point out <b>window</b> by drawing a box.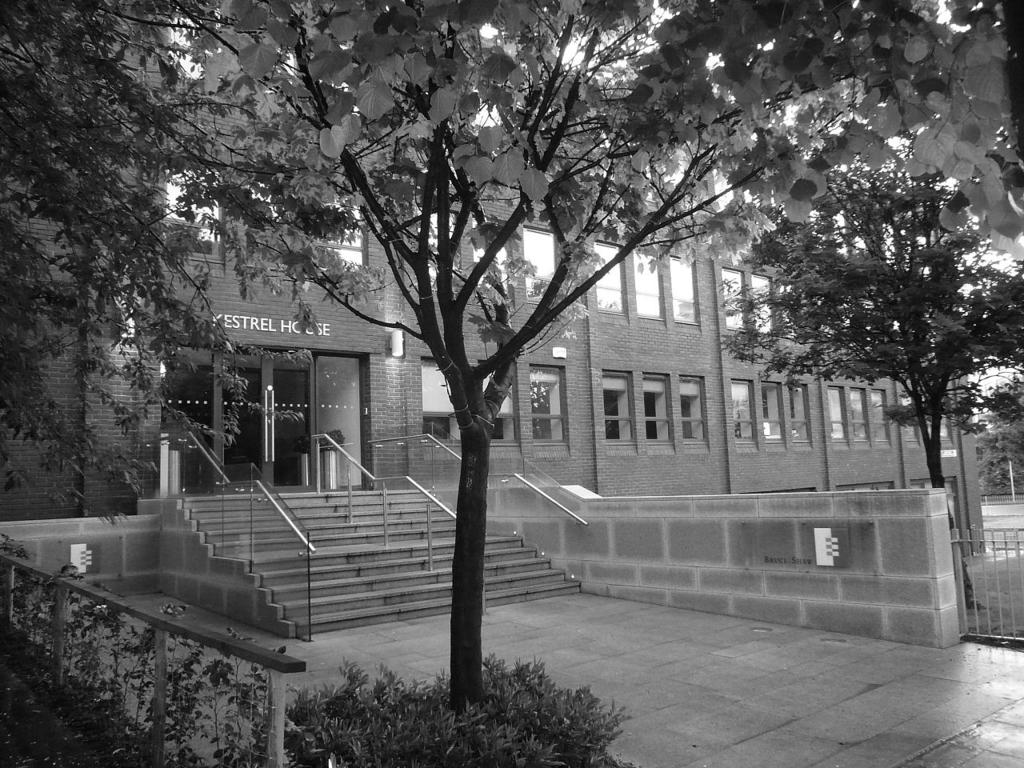
{"x1": 754, "y1": 269, "x2": 769, "y2": 333}.
